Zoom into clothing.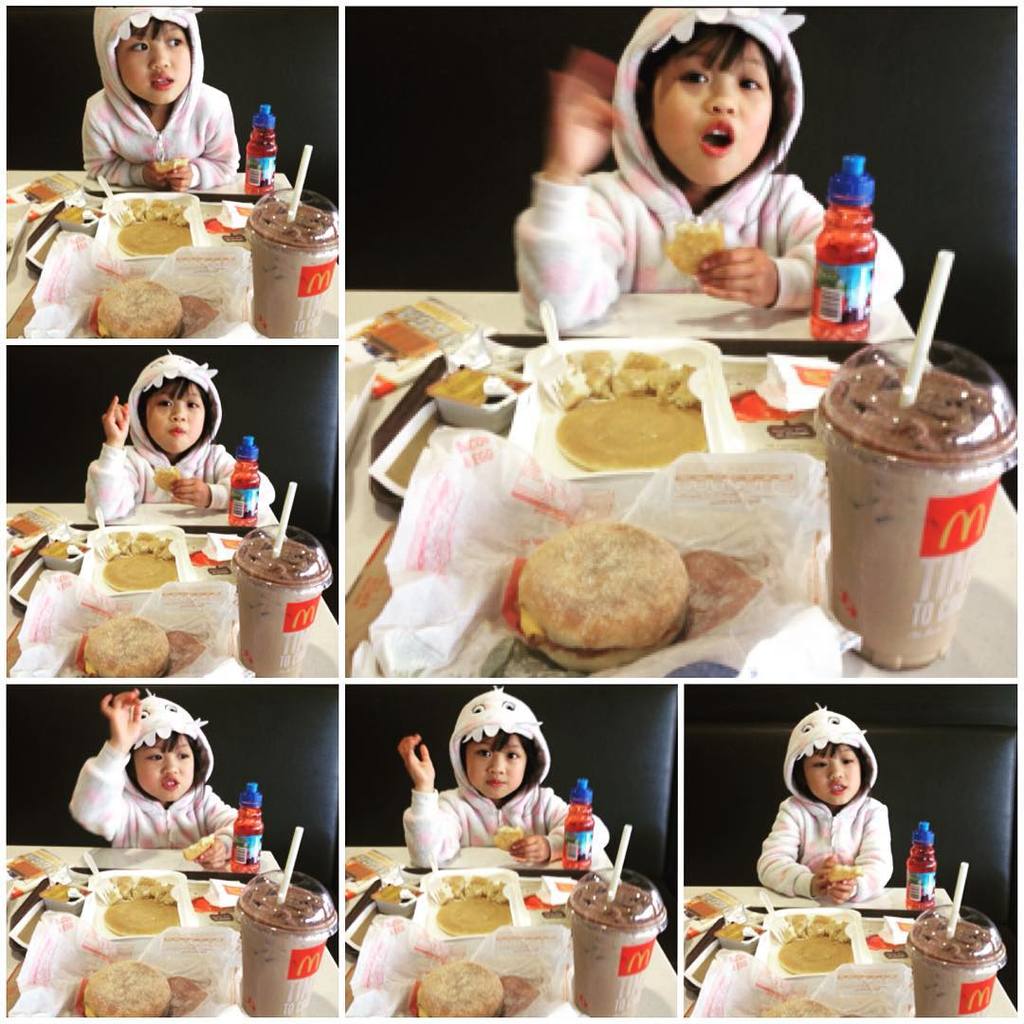
Zoom target: select_region(83, 355, 277, 526).
